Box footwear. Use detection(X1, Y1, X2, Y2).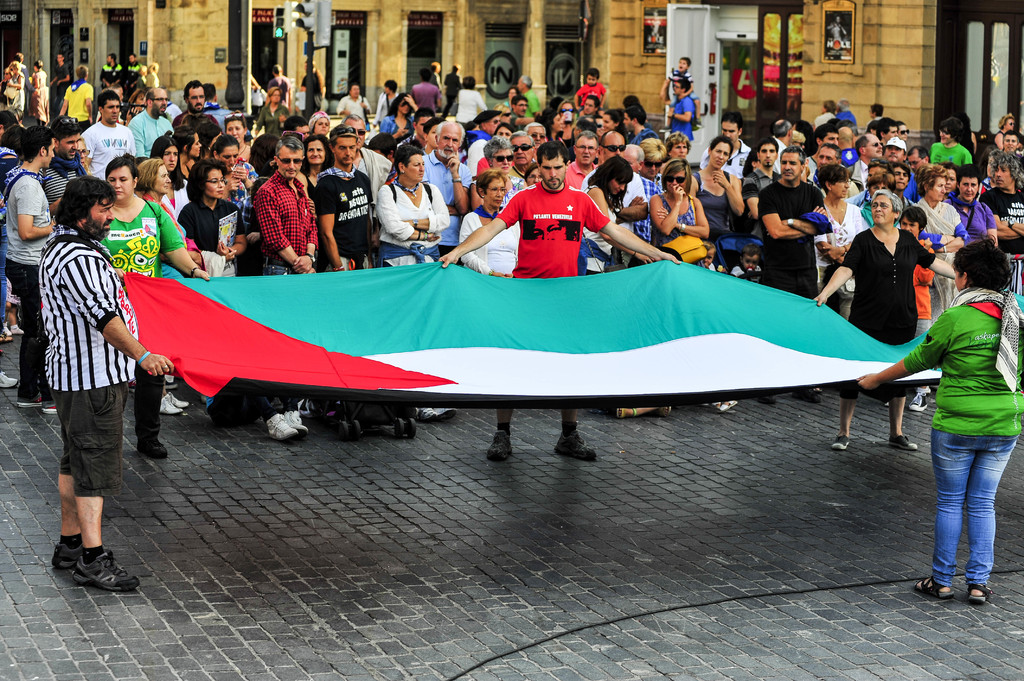
detection(264, 412, 293, 443).
